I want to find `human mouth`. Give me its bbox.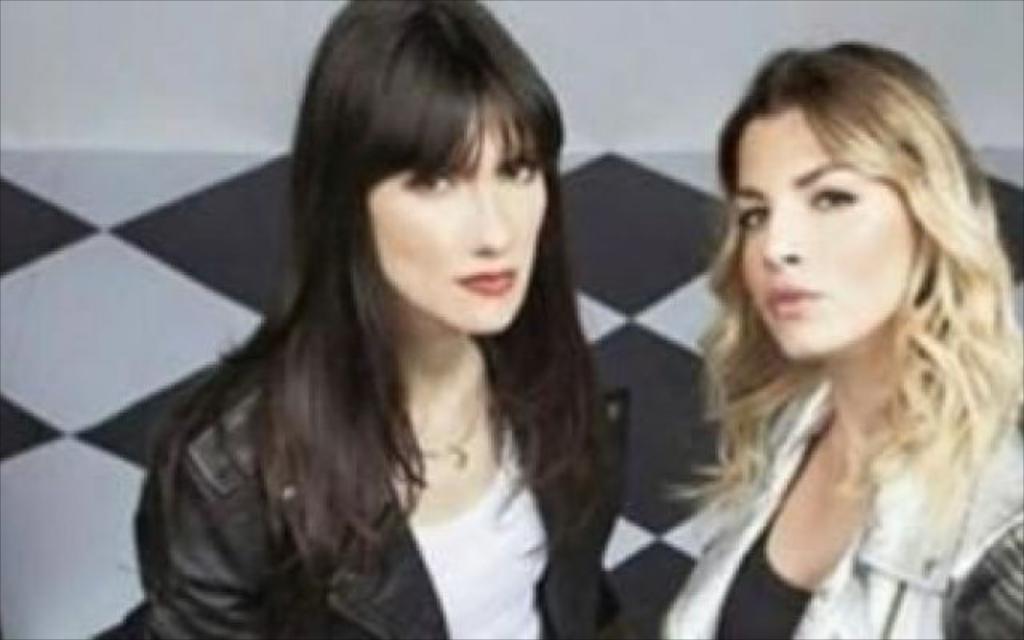
456/264/520/299.
